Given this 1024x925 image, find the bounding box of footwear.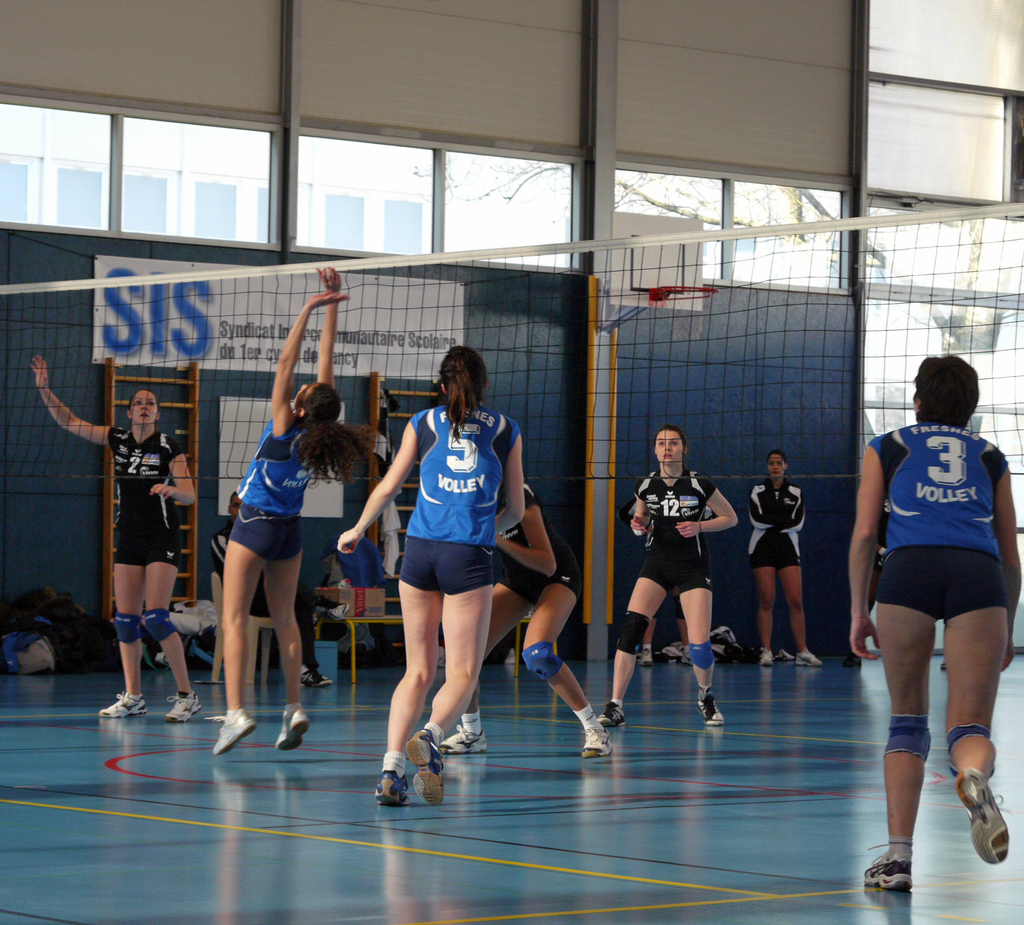
left=277, top=707, right=314, bottom=750.
